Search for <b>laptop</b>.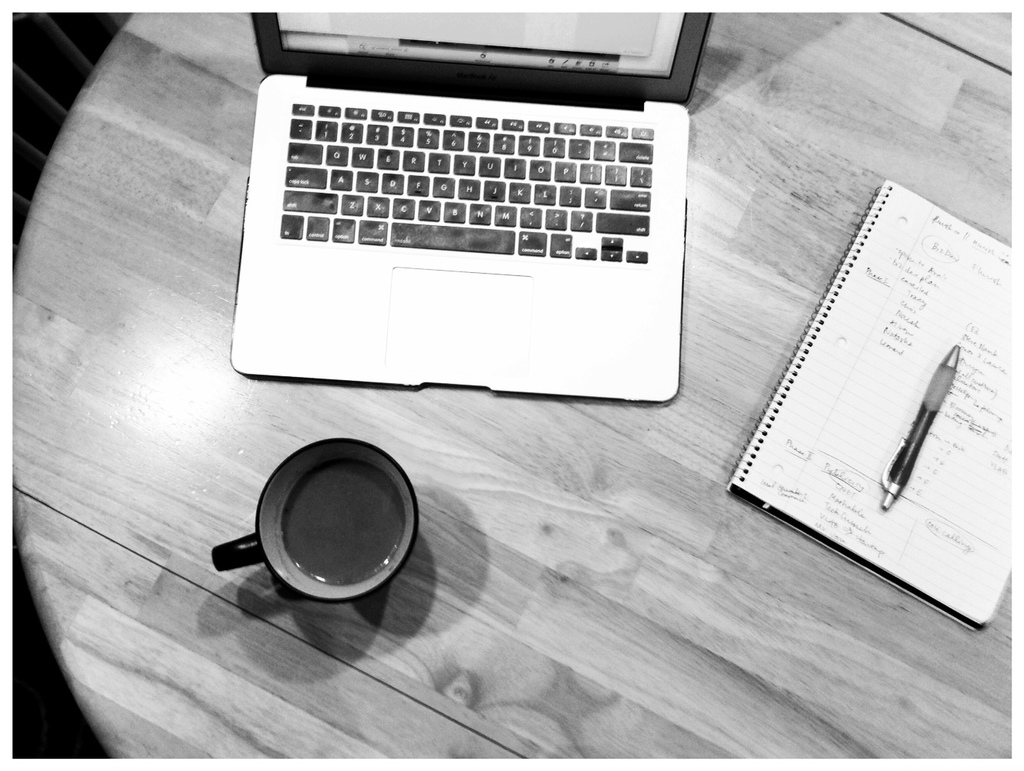
Found at BBox(224, 0, 700, 426).
